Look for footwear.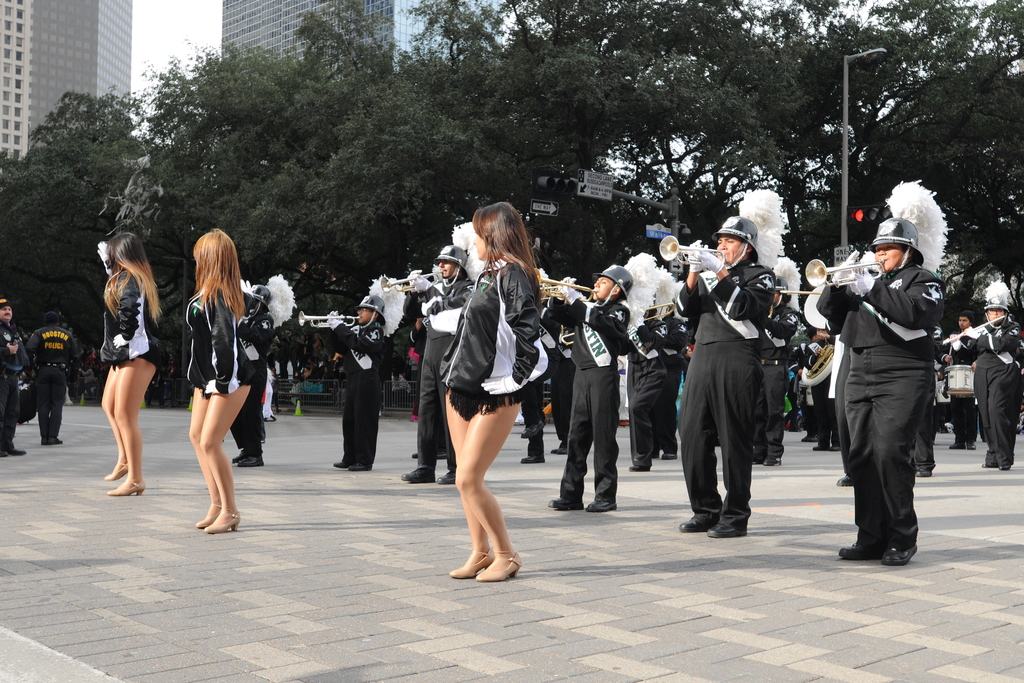
Found: x1=965, y1=439, x2=973, y2=447.
